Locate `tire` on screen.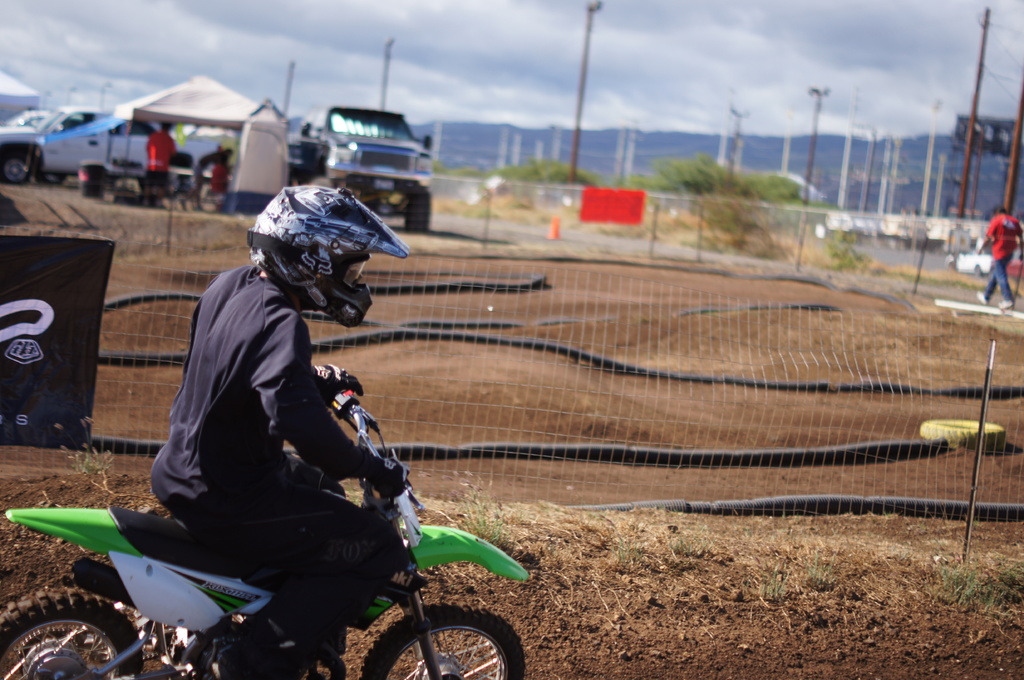
On screen at [left=10, top=585, right=129, bottom=679].
